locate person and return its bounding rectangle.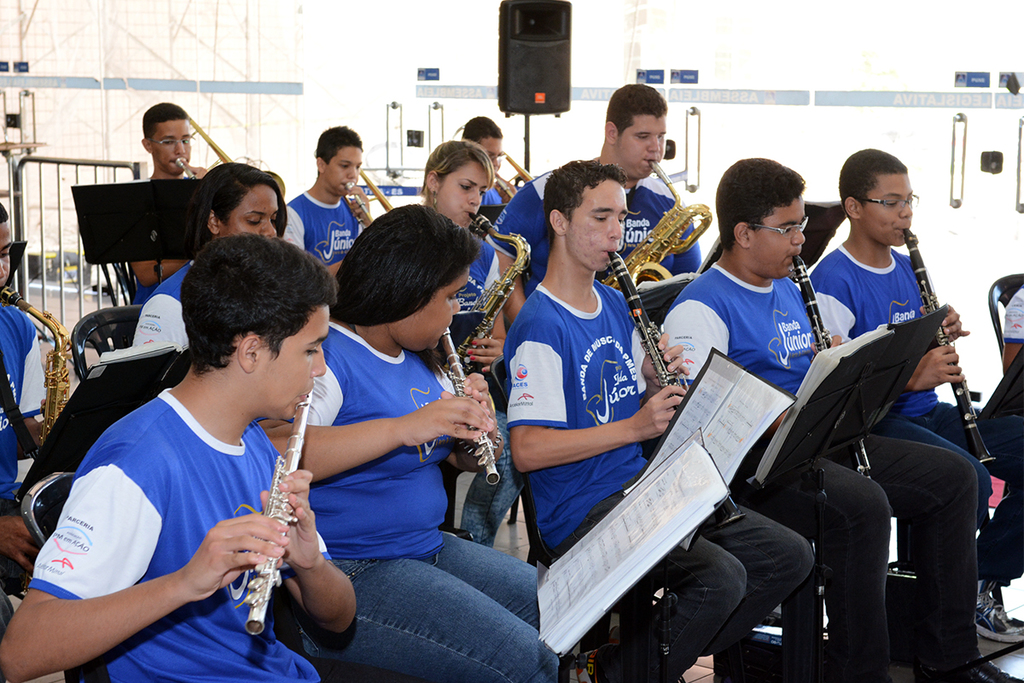
region(126, 102, 205, 301).
